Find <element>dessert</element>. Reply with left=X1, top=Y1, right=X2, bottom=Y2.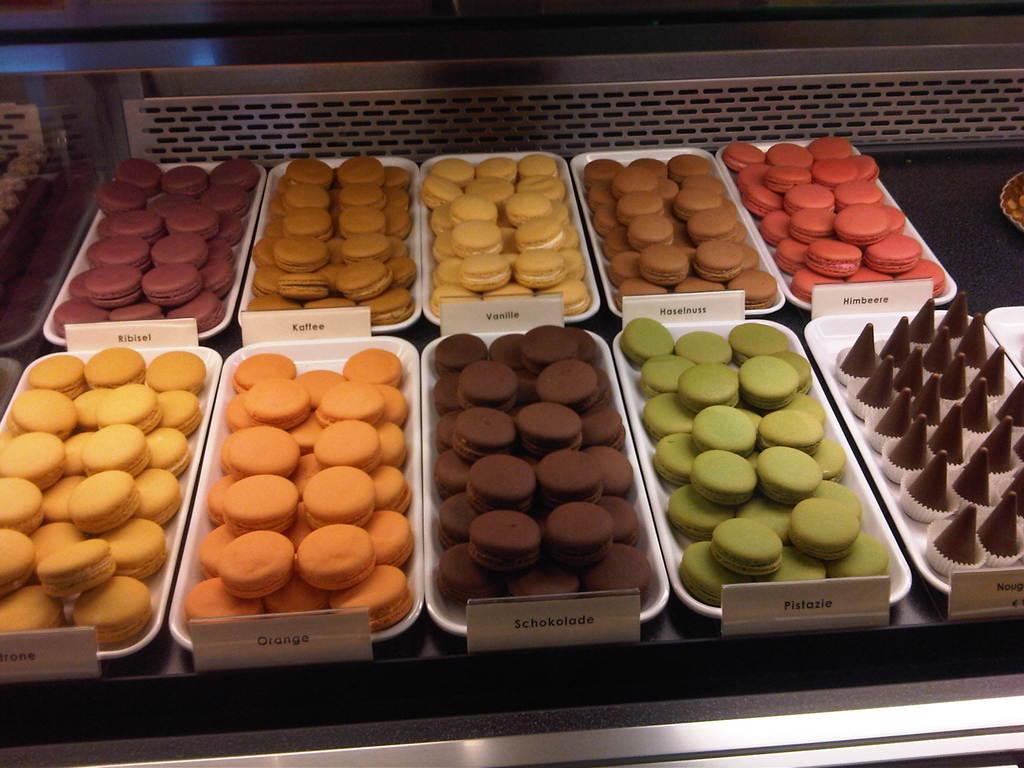
left=739, top=319, right=789, bottom=360.
